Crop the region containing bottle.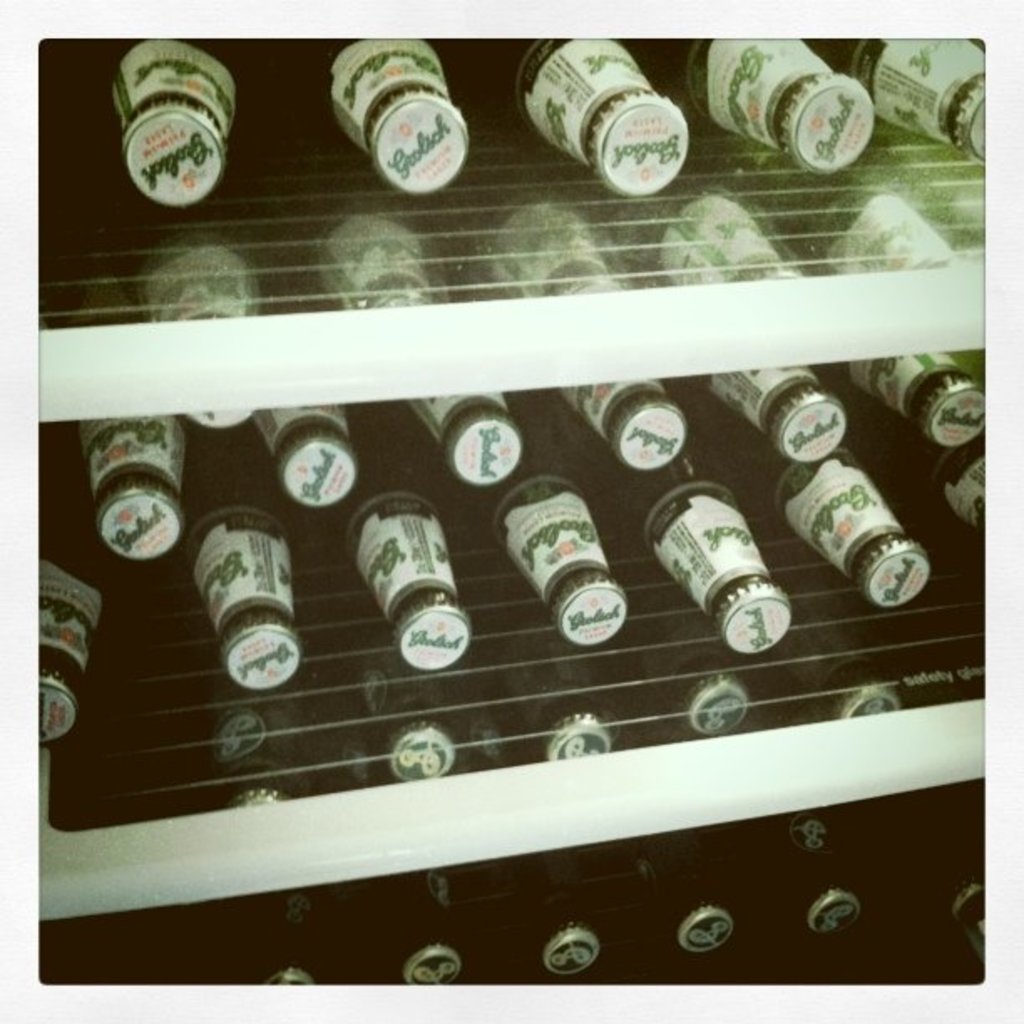
Crop region: BBox(425, 376, 535, 489).
